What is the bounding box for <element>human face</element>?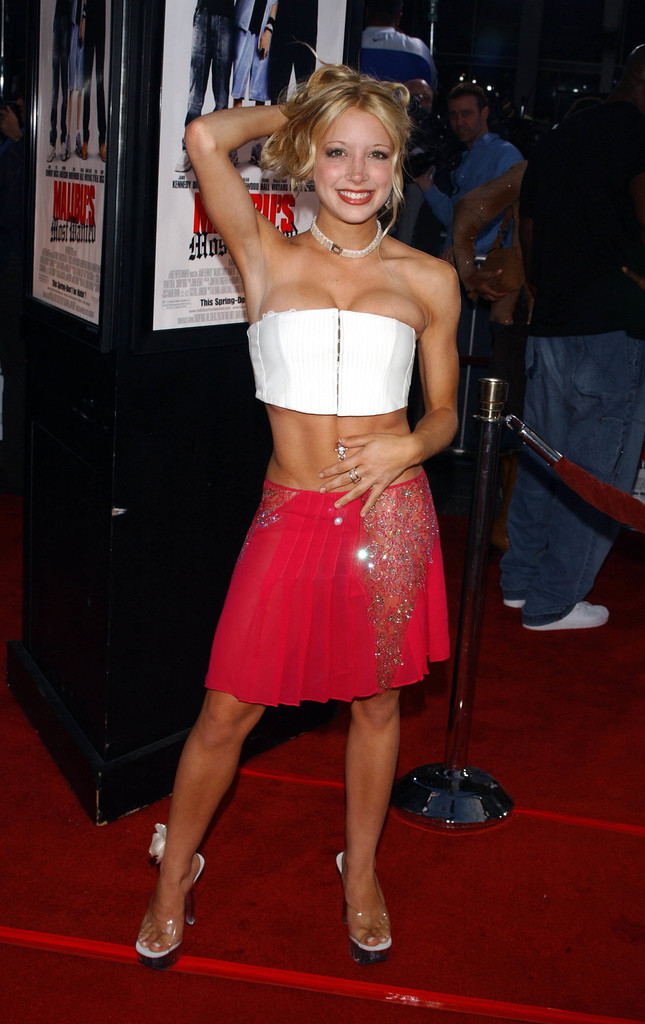
412 84 431 112.
